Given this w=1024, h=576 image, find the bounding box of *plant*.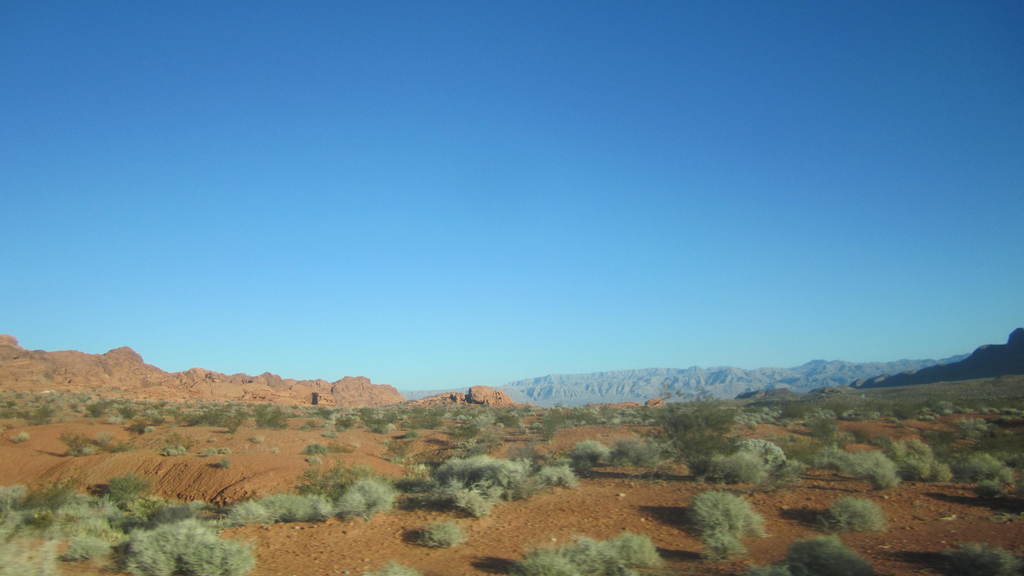
816:496:887:532.
